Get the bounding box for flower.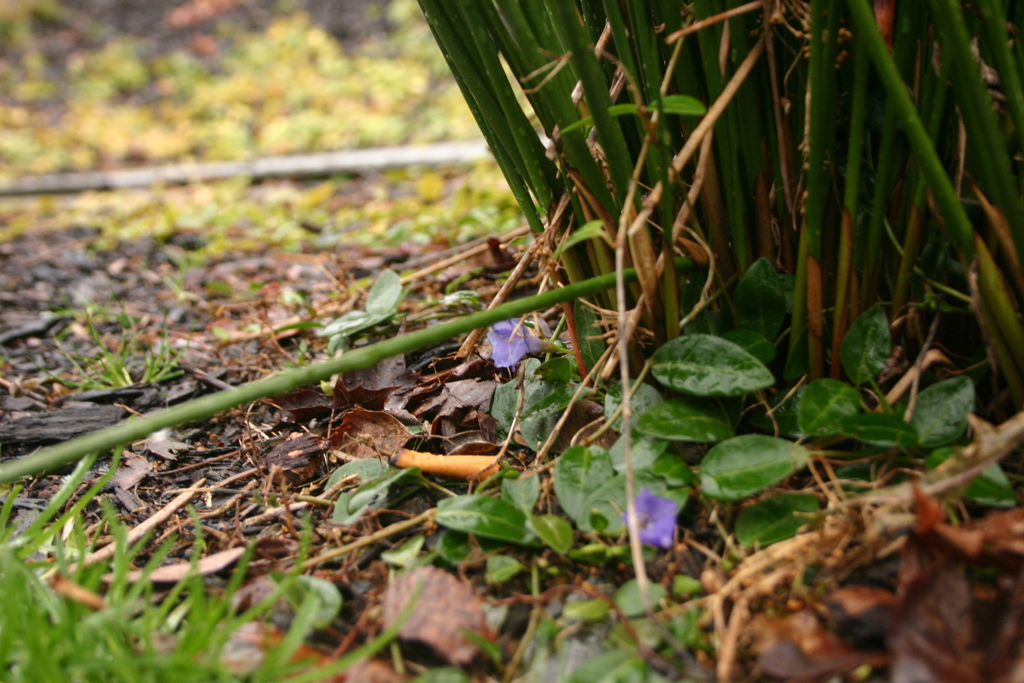
bbox=(483, 321, 558, 374).
